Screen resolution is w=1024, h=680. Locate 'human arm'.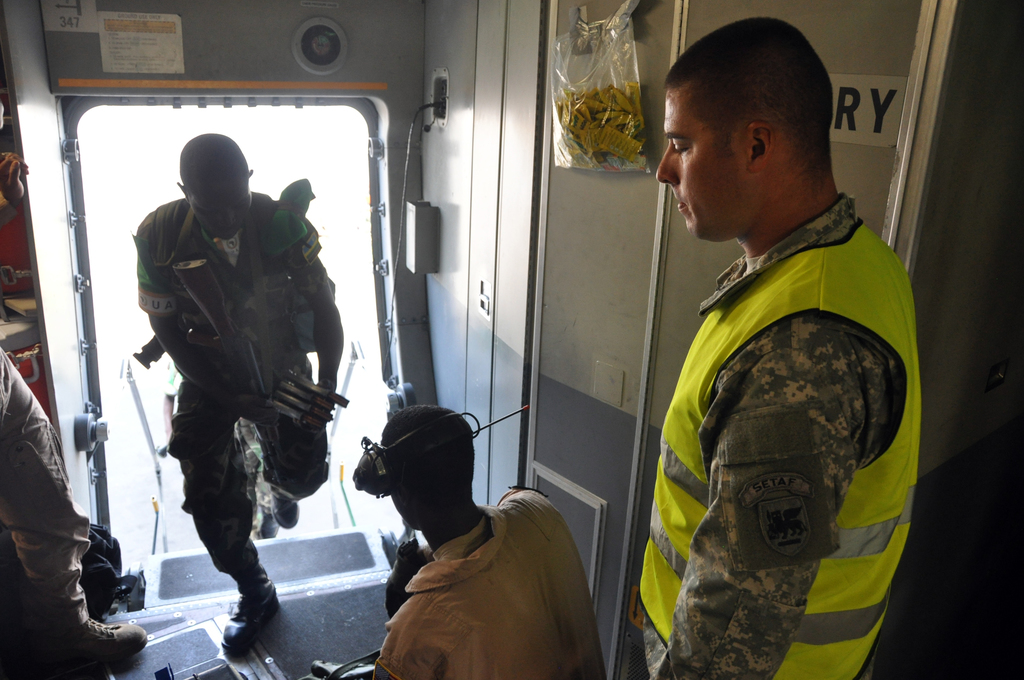
bbox=[644, 326, 862, 677].
